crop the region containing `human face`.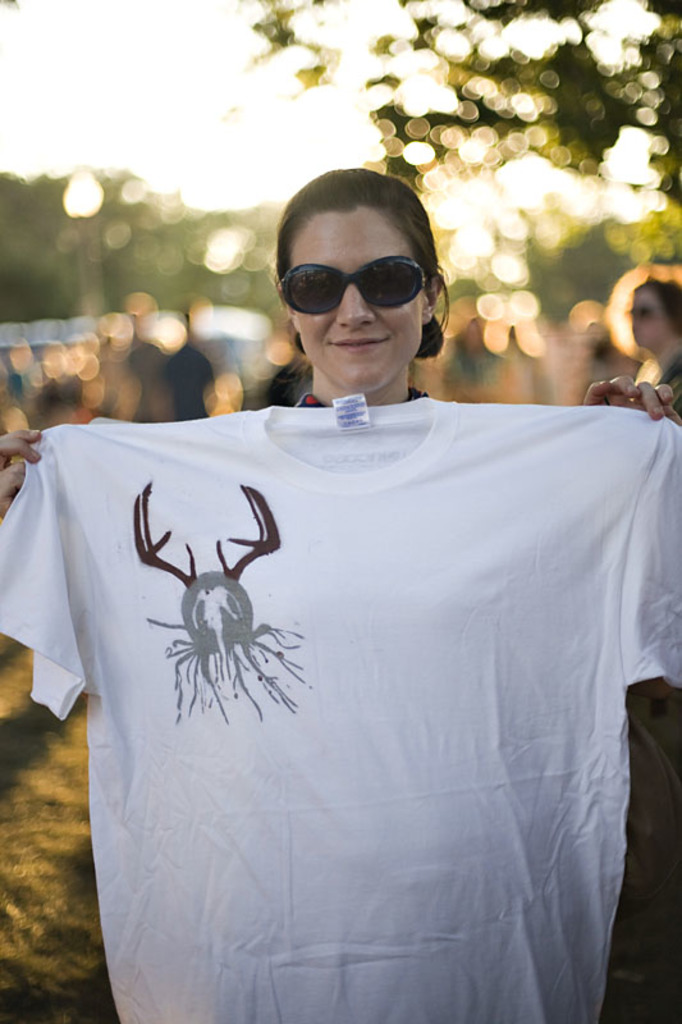
Crop region: <bbox>292, 204, 421, 392</bbox>.
